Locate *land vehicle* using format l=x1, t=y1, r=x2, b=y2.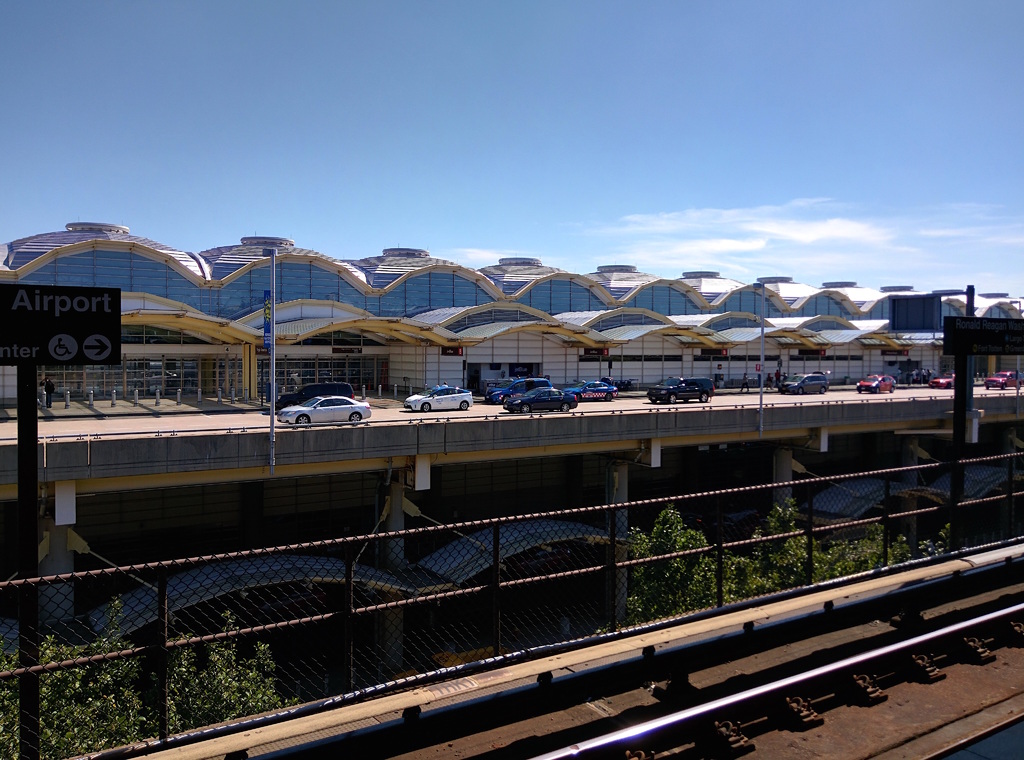
l=566, t=379, r=618, b=401.
